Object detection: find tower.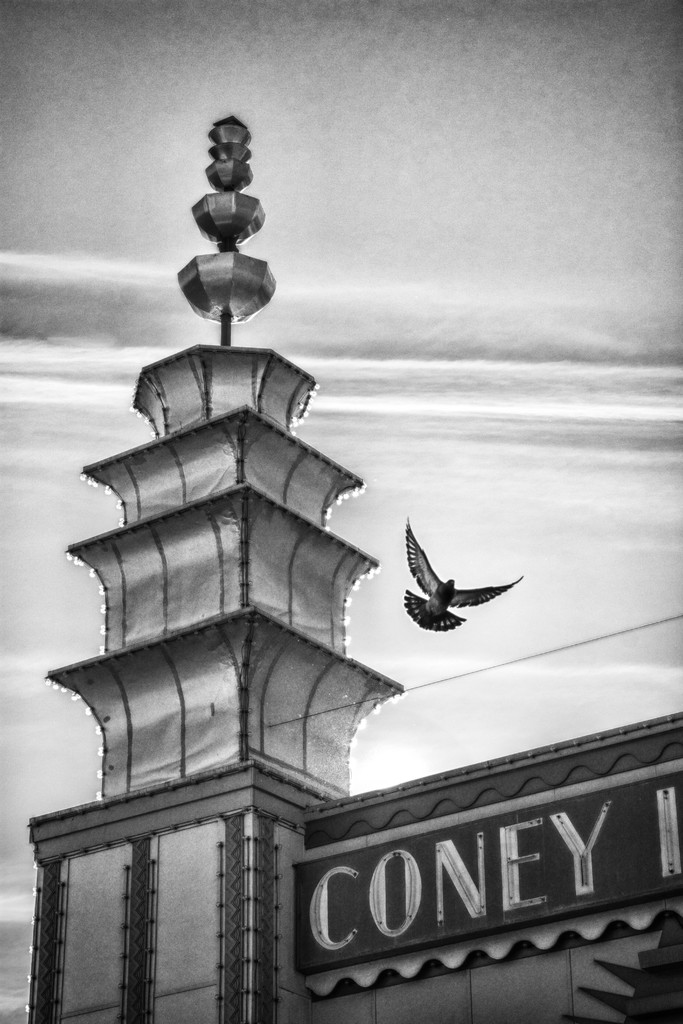
x1=21, y1=120, x2=416, y2=1023.
